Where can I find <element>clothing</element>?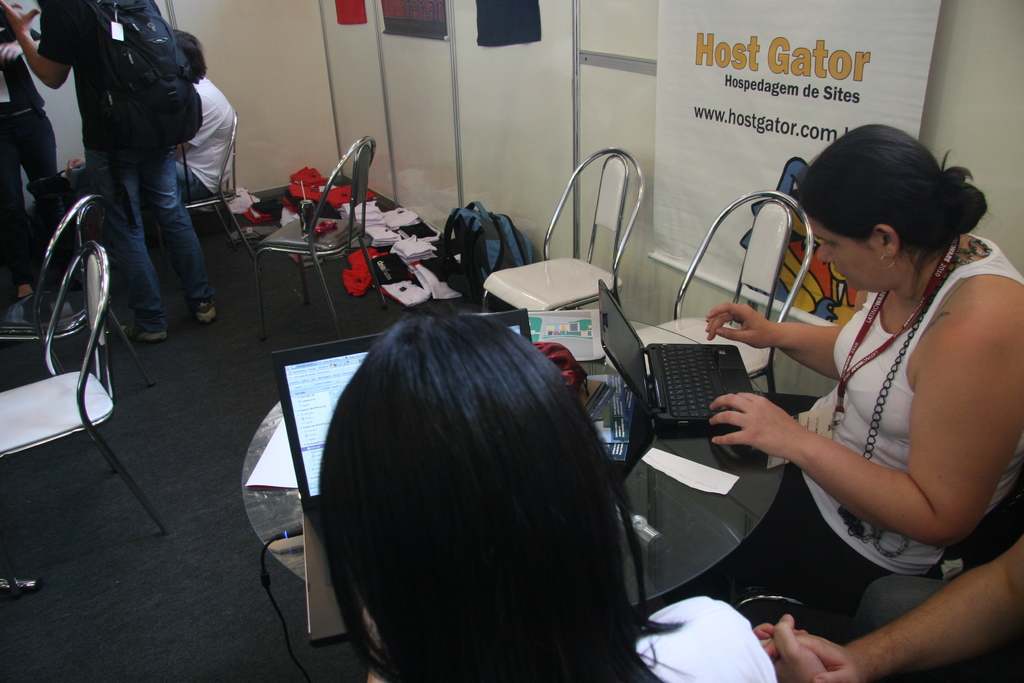
You can find it at 704, 235, 1023, 620.
